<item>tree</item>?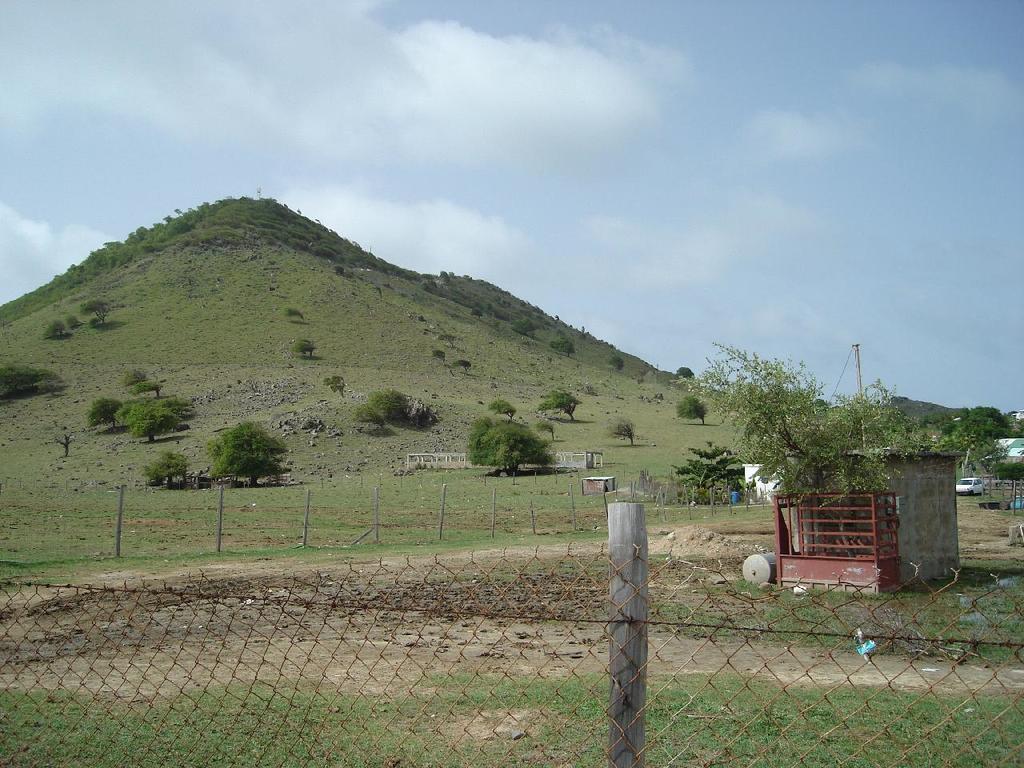
bbox(158, 398, 194, 414)
